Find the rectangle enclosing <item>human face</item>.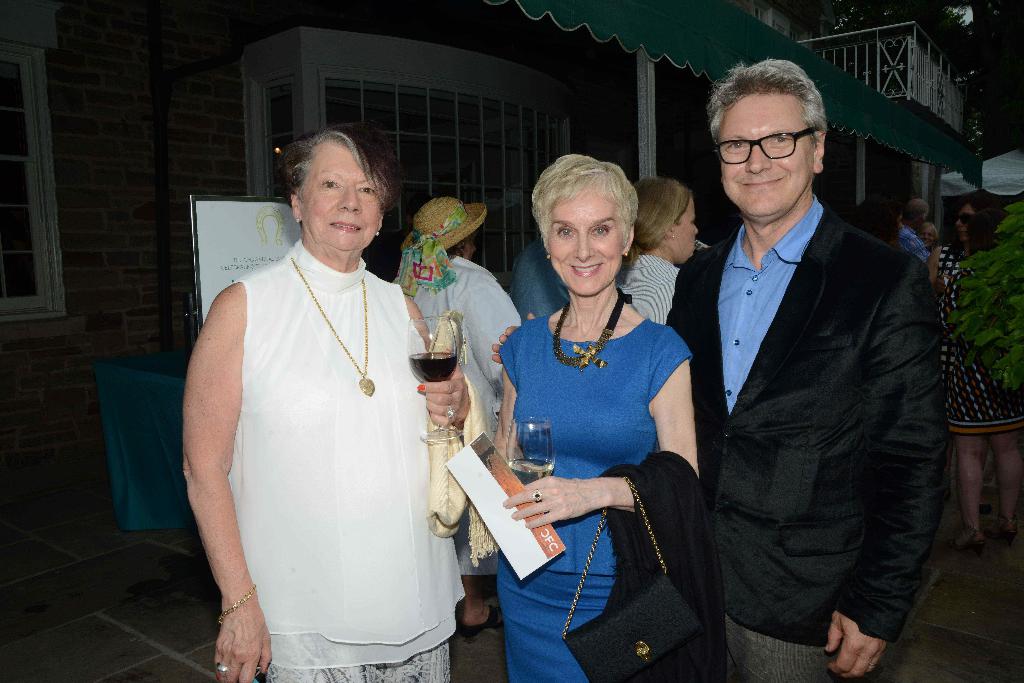
{"left": 299, "top": 143, "right": 380, "bottom": 252}.
